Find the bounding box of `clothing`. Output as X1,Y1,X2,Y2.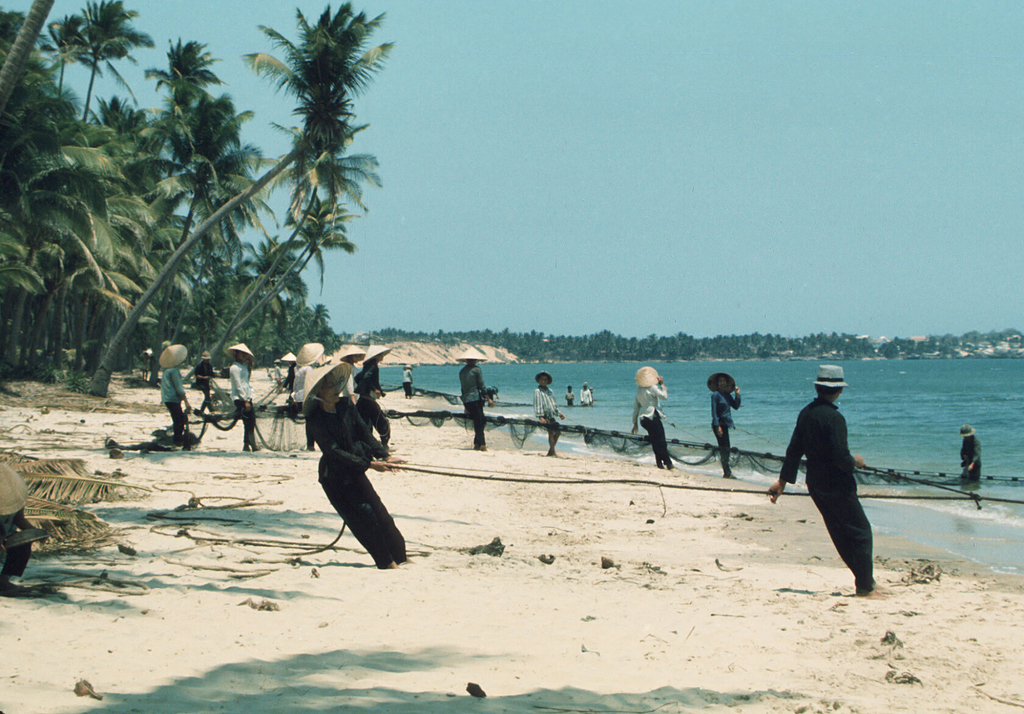
960,419,979,488.
